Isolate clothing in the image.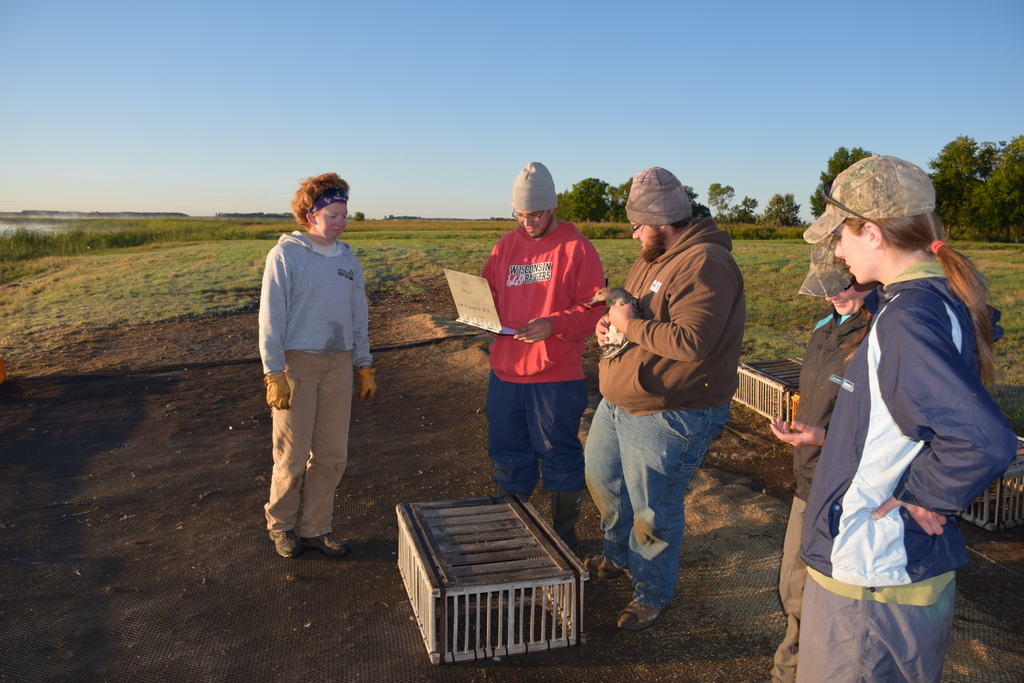
Isolated region: 266 350 356 540.
